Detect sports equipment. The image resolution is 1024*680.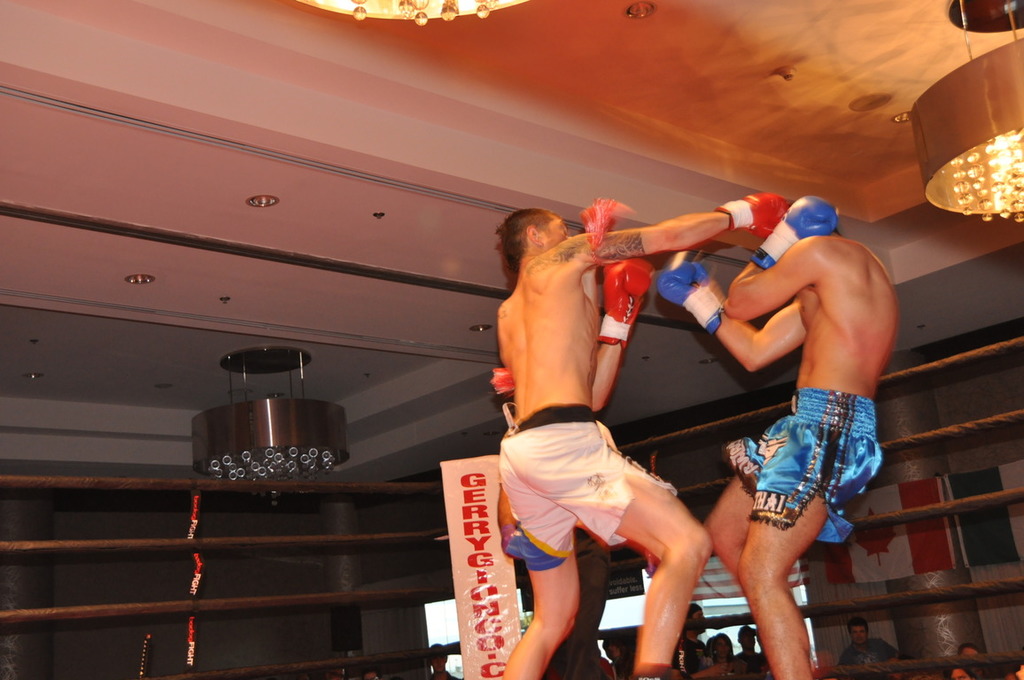
detection(601, 258, 652, 344).
